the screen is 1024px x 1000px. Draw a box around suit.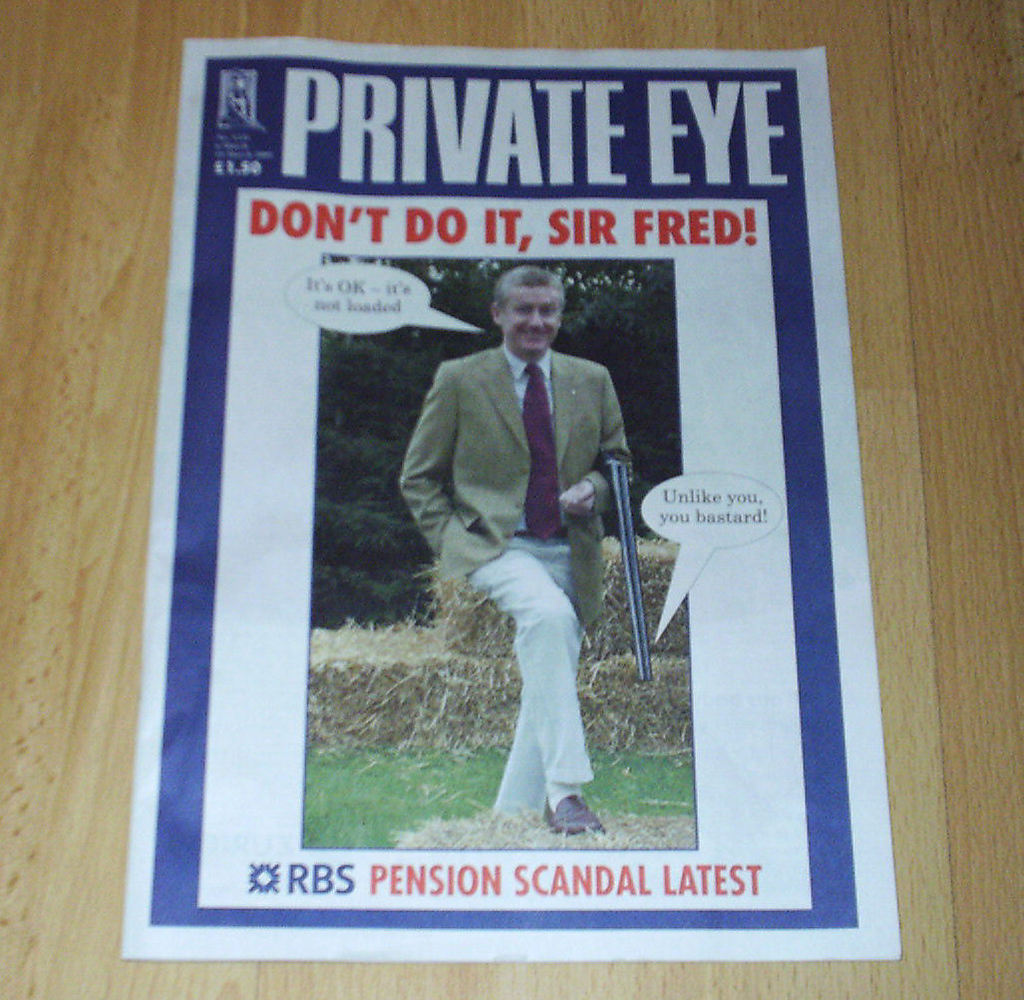
(379, 310, 679, 787).
